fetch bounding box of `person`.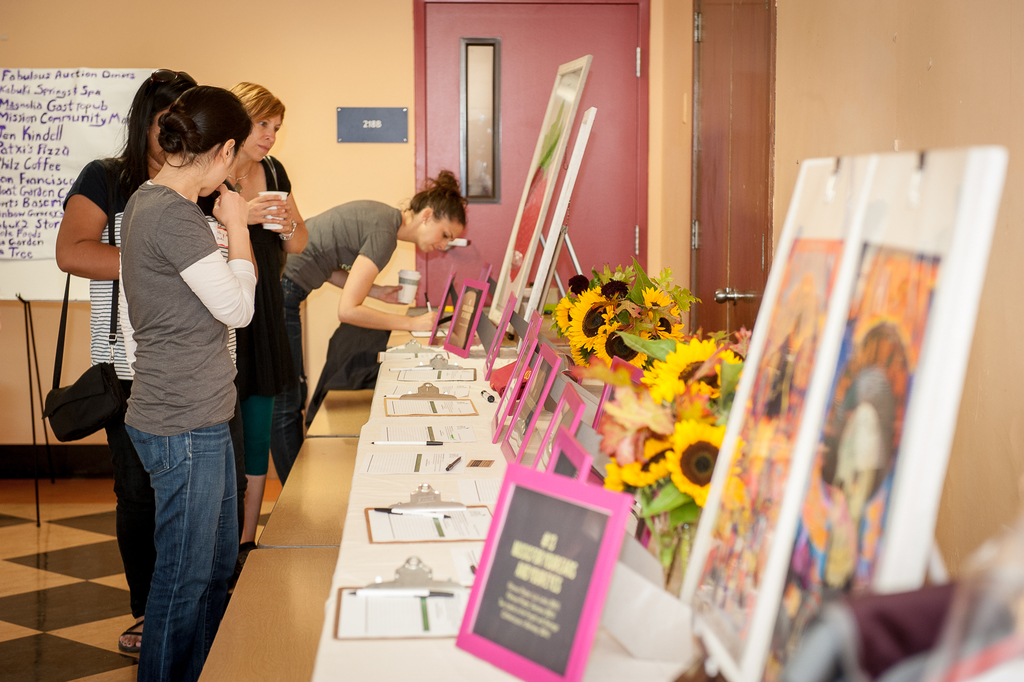
Bbox: box=[269, 162, 473, 483].
